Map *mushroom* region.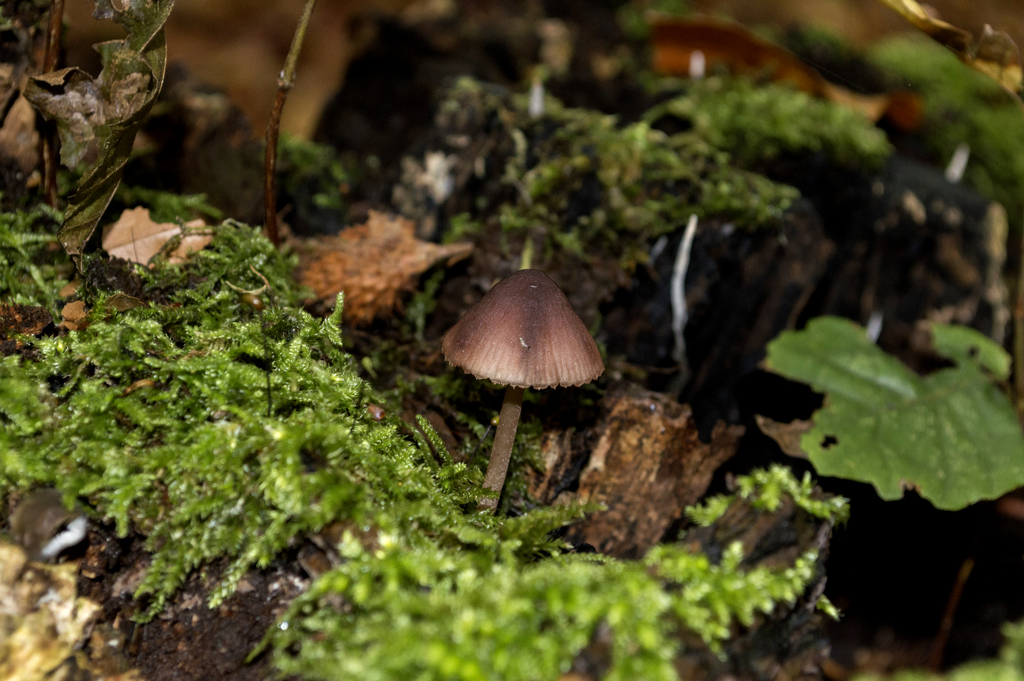
Mapped to 436/272/614/534.
